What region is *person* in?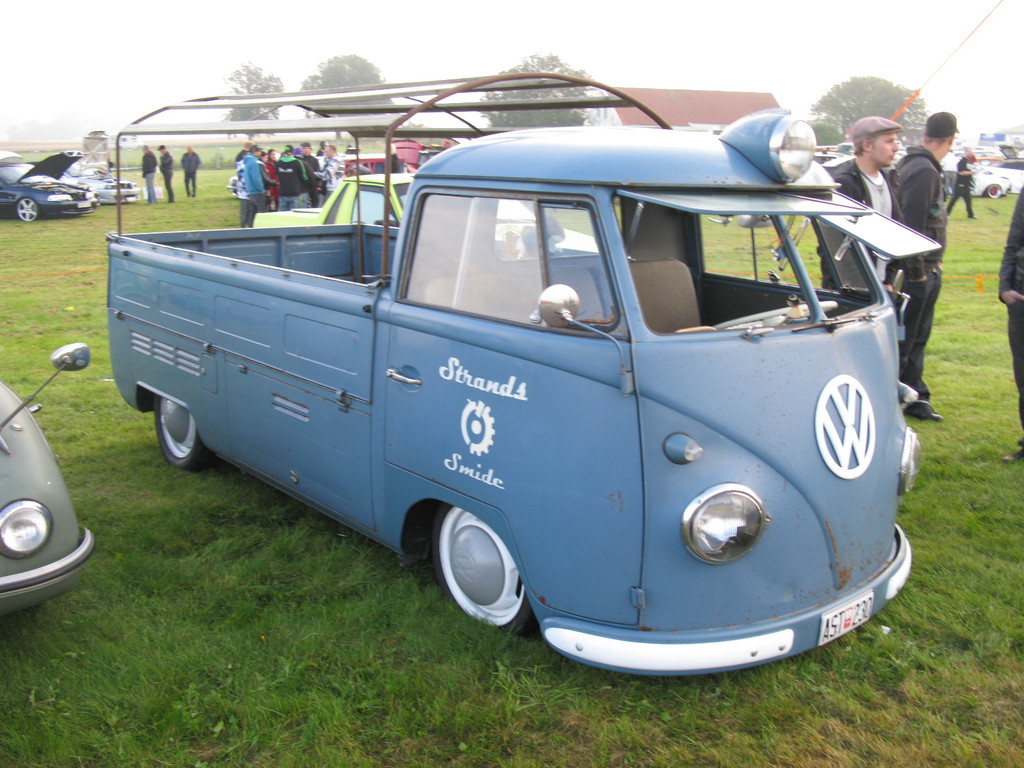
x1=255, y1=146, x2=282, y2=219.
